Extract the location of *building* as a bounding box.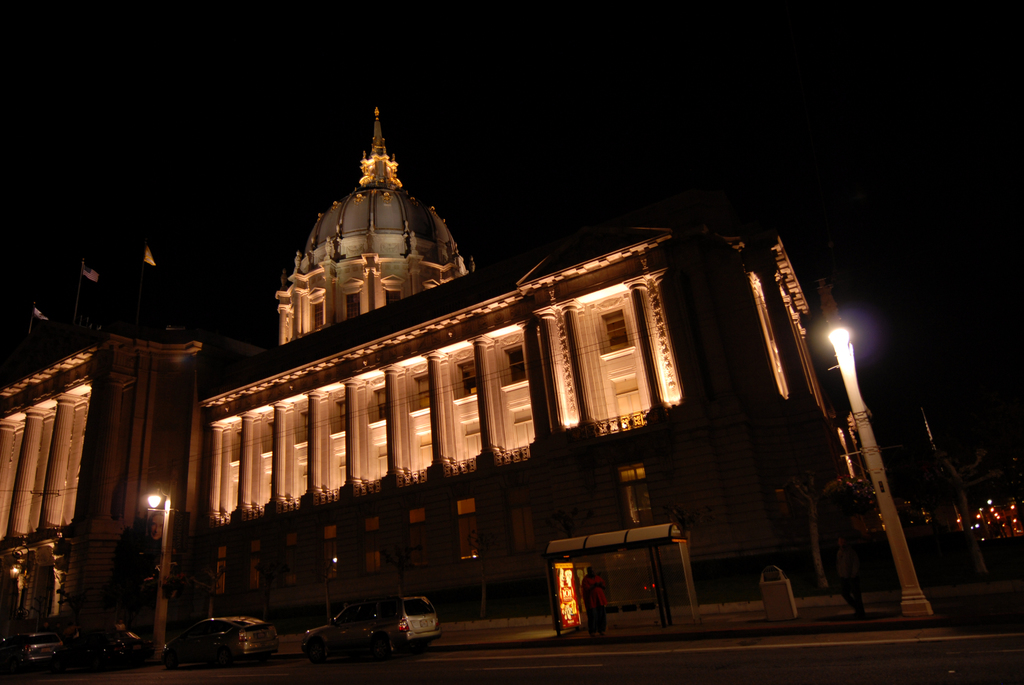
box=[0, 101, 854, 622].
